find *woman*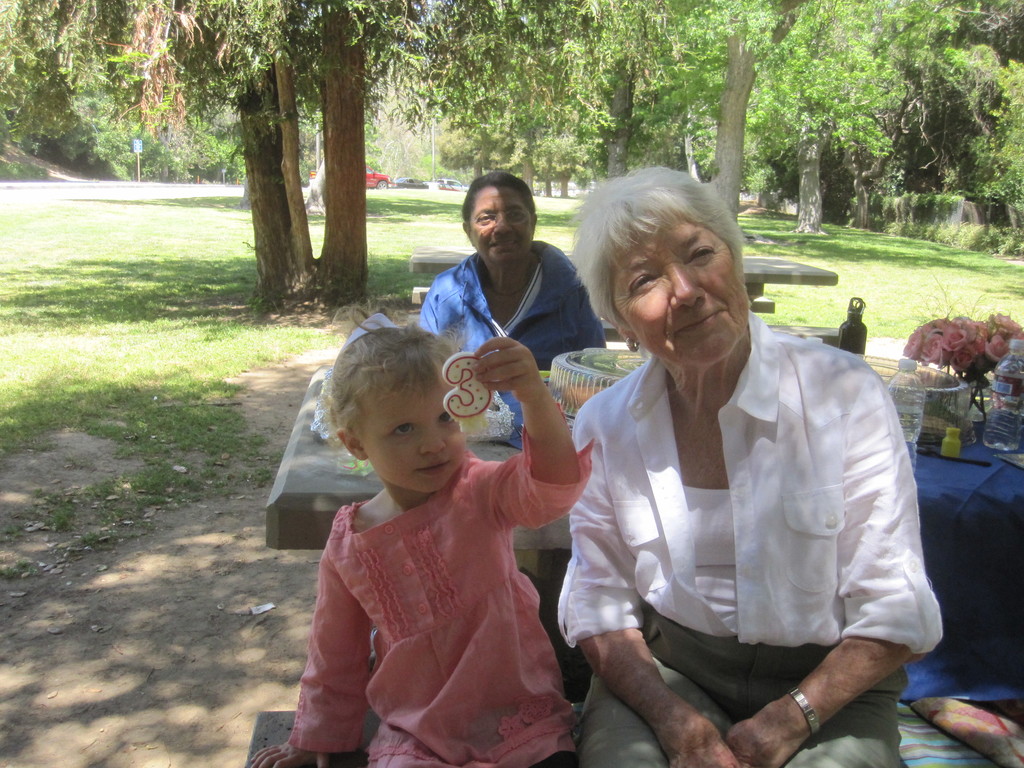
<bbox>415, 164, 613, 373</bbox>
